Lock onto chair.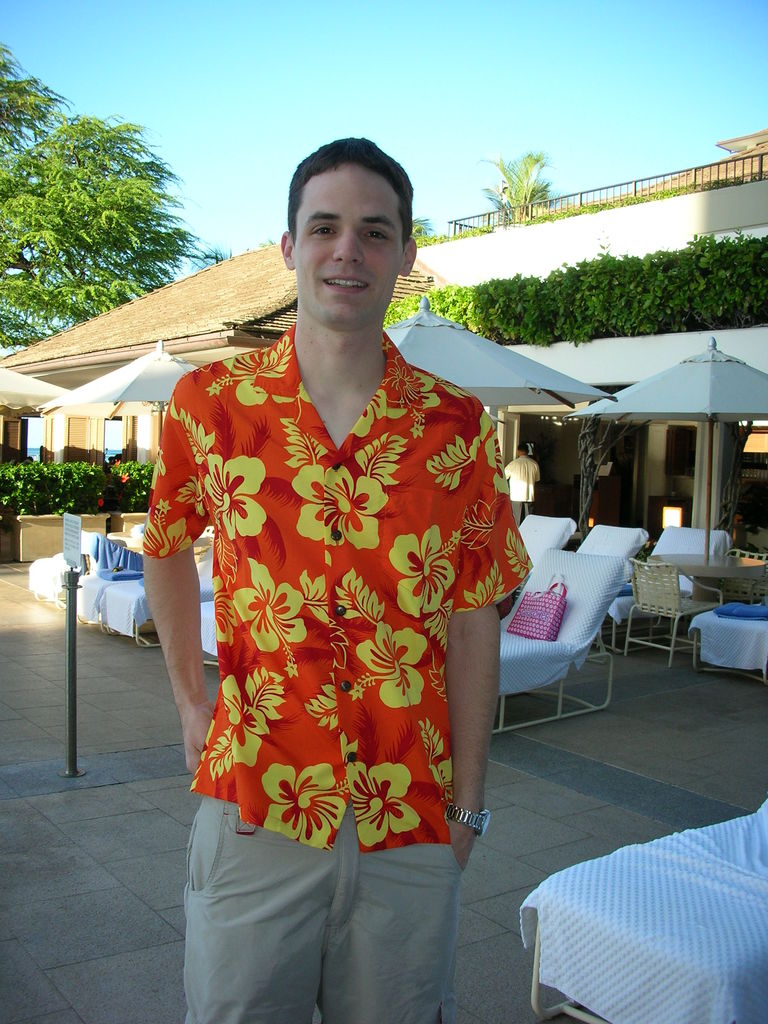
Locked: 728 548 767 573.
